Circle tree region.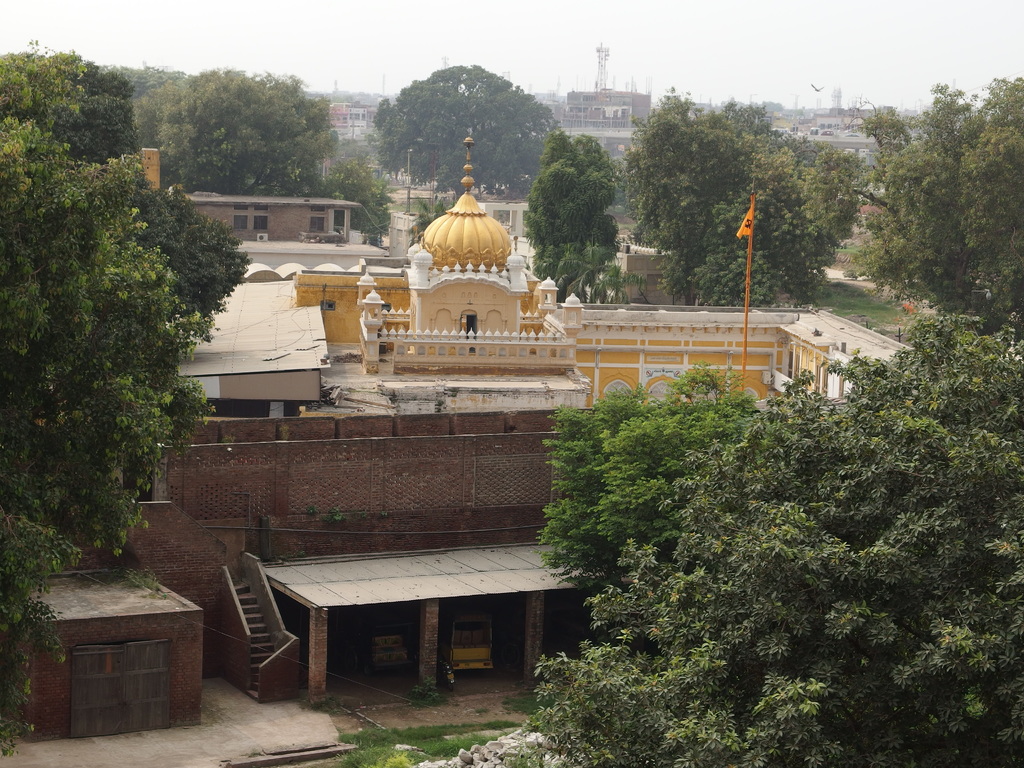
Region: box=[521, 124, 637, 297].
